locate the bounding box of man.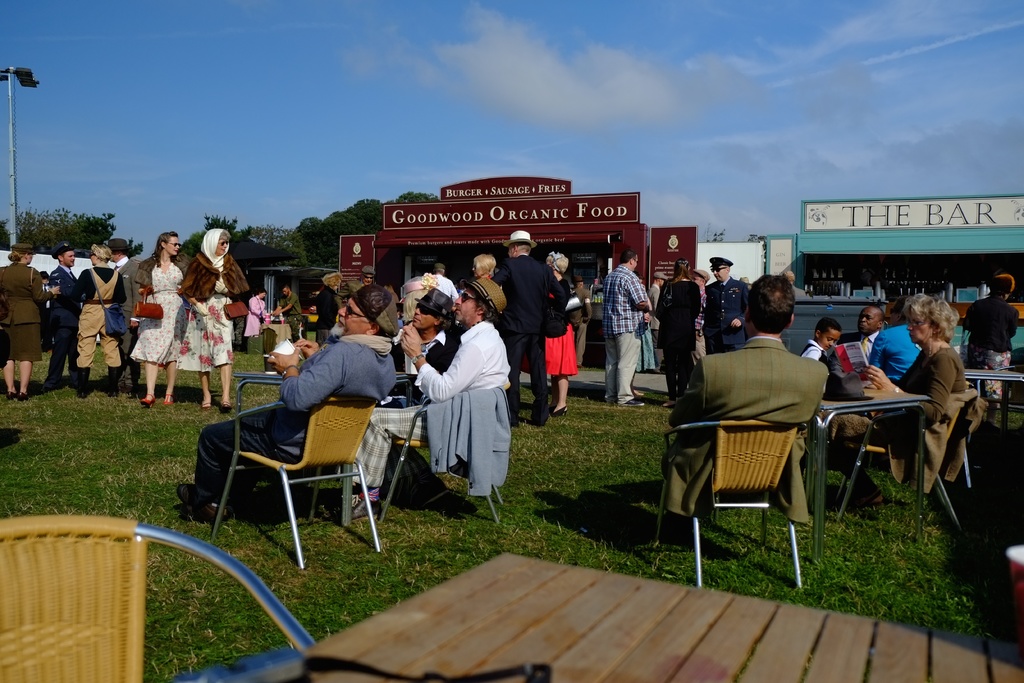
Bounding box: [58, 243, 129, 391].
